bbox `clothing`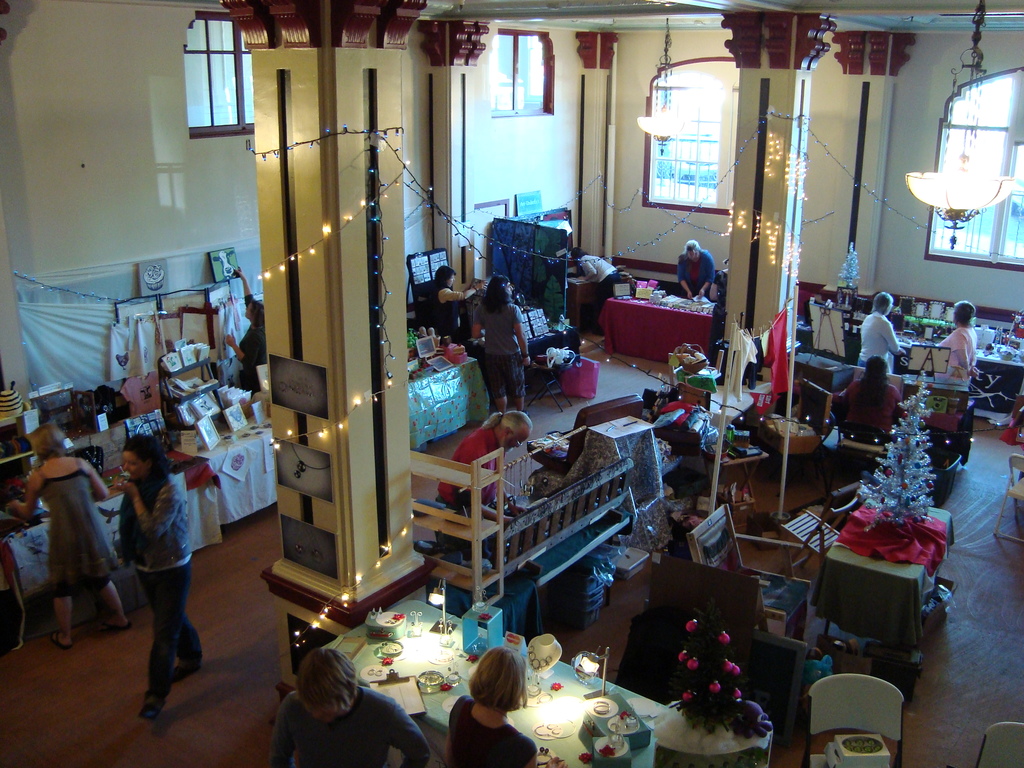
detection(681, 253, 712, 299)
